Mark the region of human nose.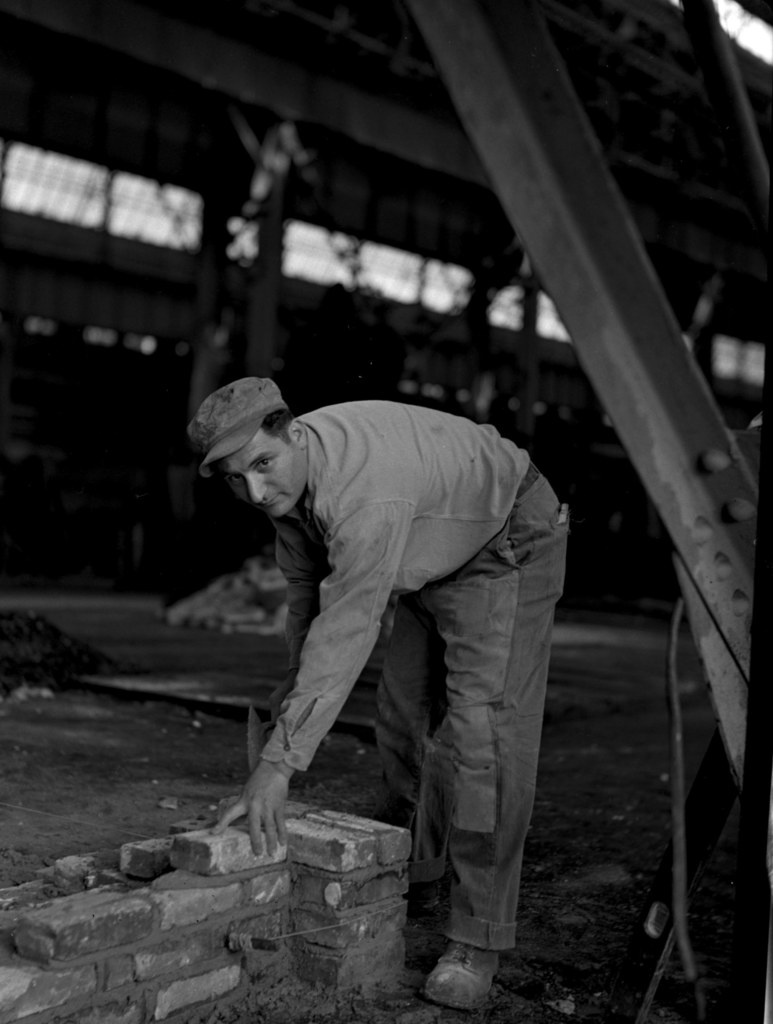
Region: 245, 475, 271, 506.
